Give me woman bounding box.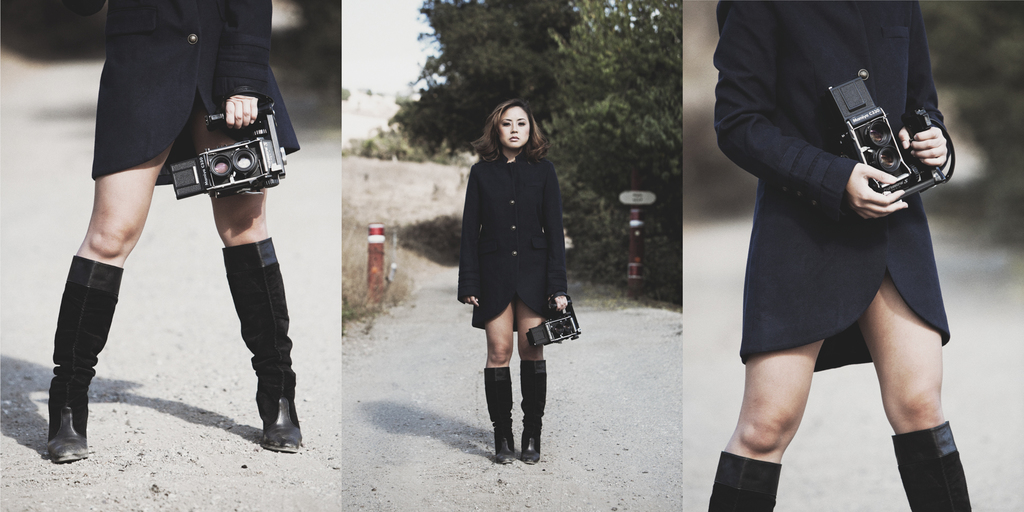
(left=35, top=0, right=300, bottom=470).
